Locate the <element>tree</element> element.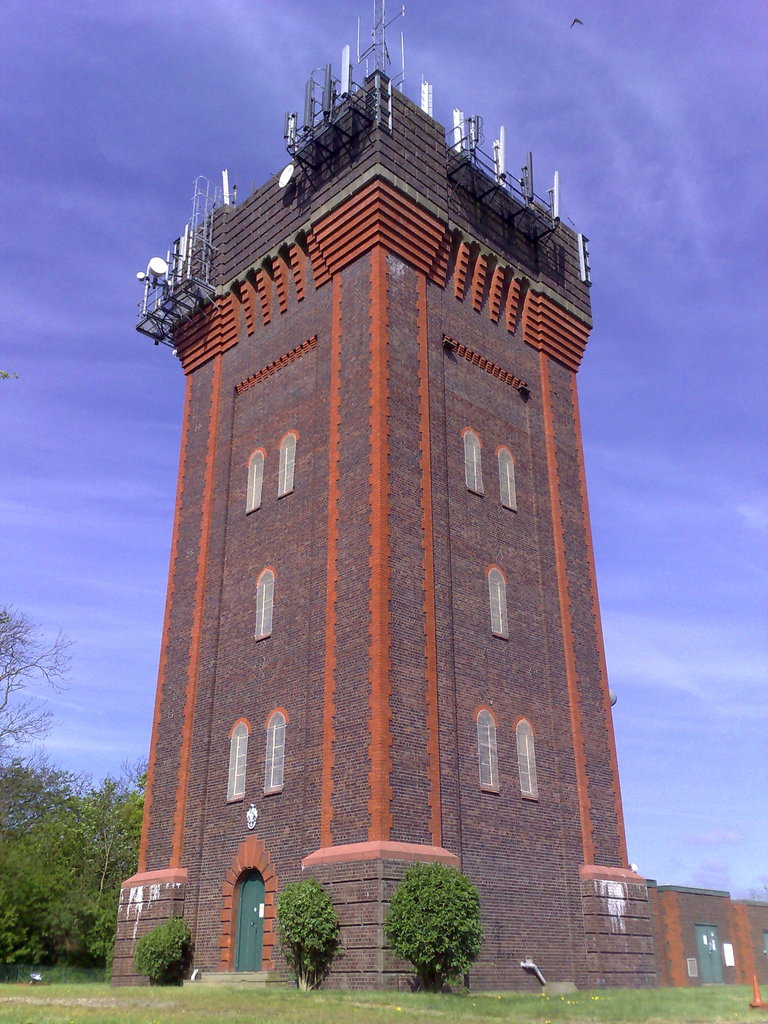
Element bbox: (275, 868, 340, 991).
